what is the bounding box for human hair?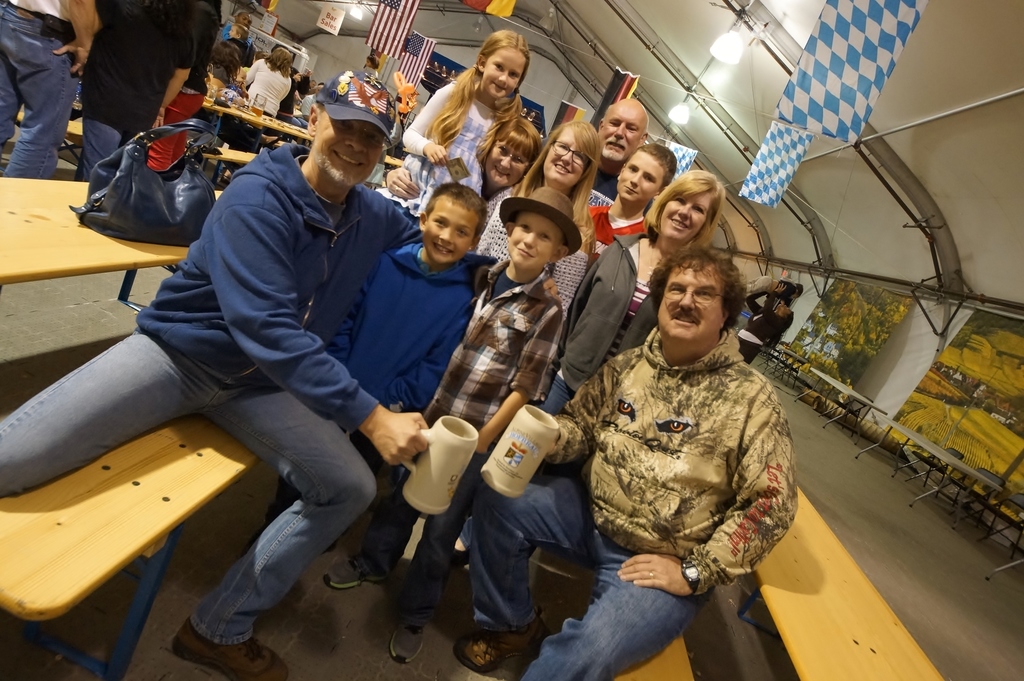
l=423, t=29, r=531, b=161.
